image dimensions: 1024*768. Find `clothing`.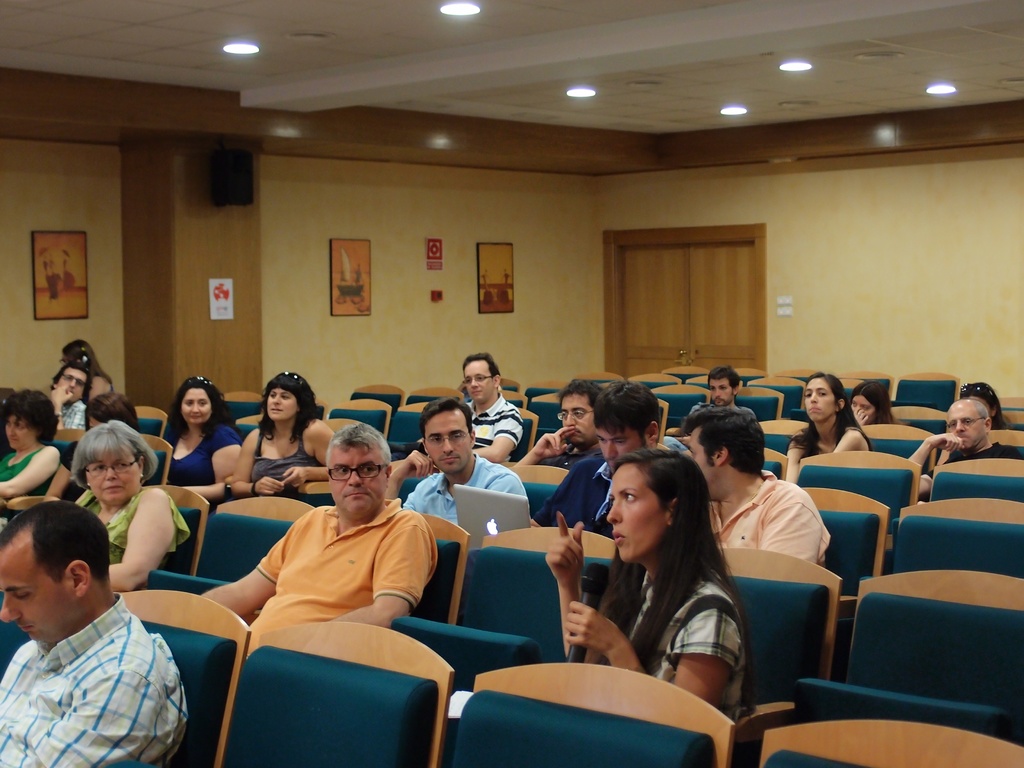
region(682, 403, 760, 417).
